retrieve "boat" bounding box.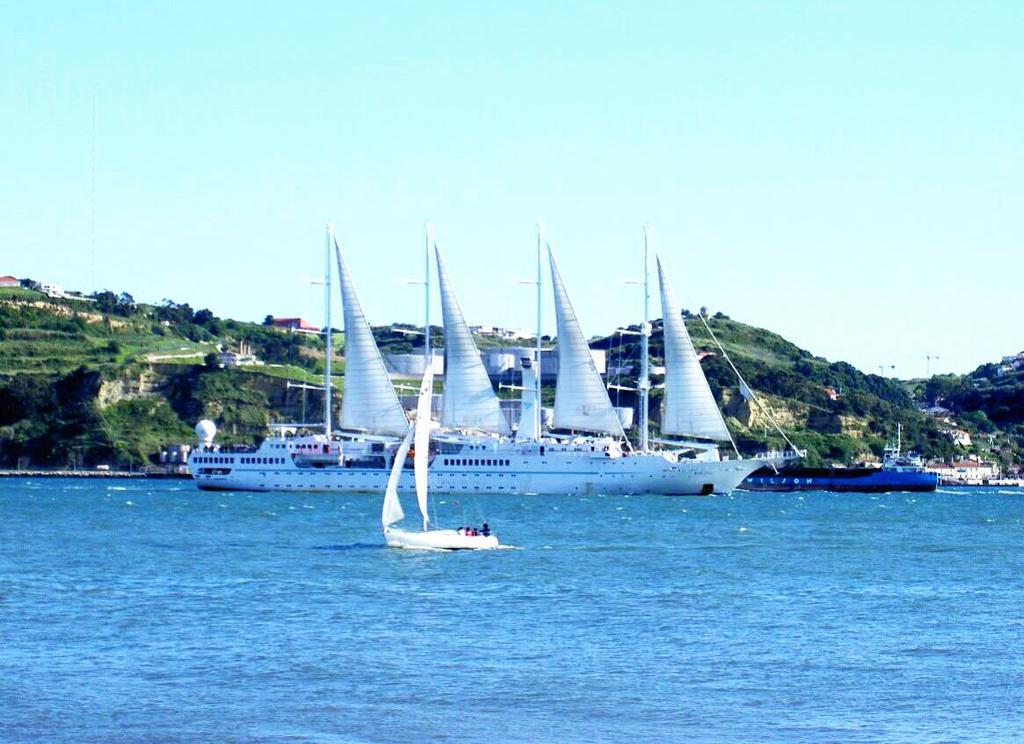
Bounding box: bbox=[382, 351, 504, 551].
